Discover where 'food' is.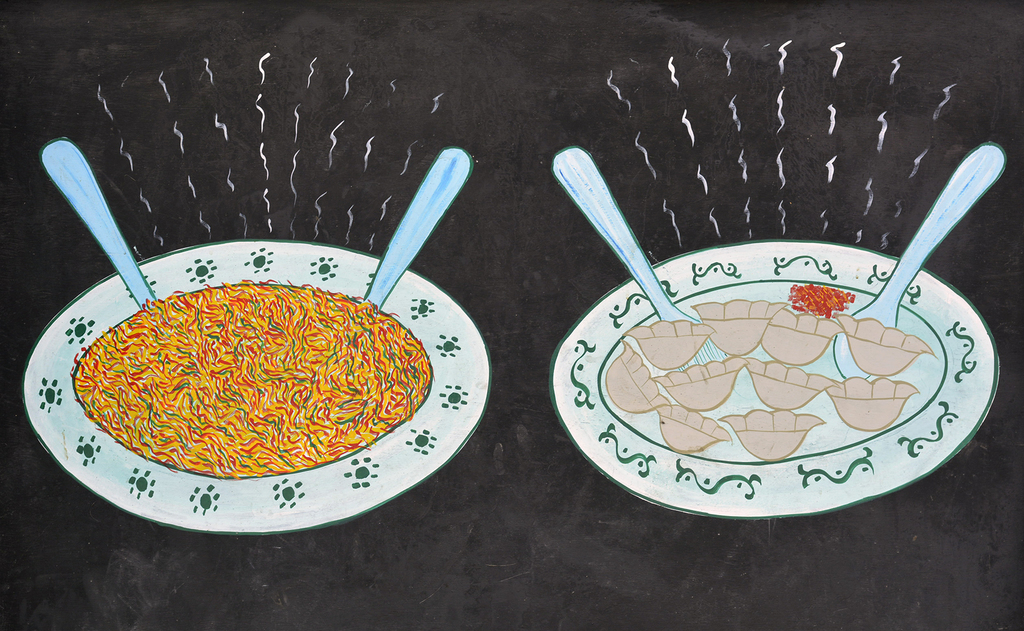
Discovered at bbox=(791, 286, 855, 321).
